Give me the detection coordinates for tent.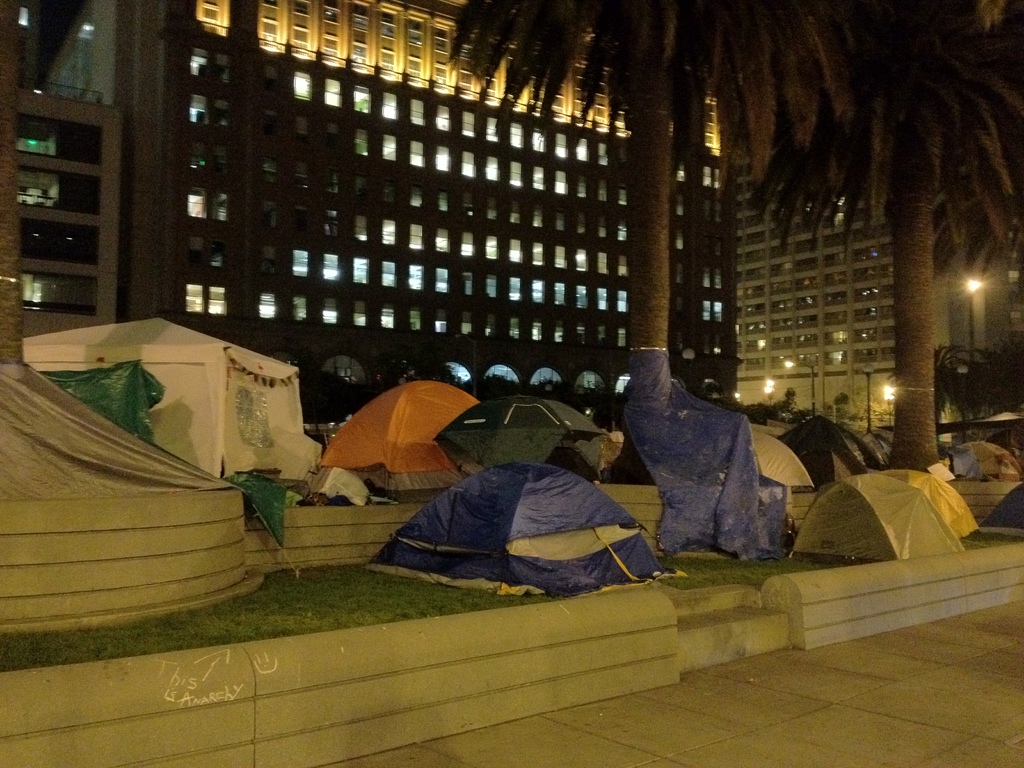
x1=982 y1=482 x2=1023 y2=535.
